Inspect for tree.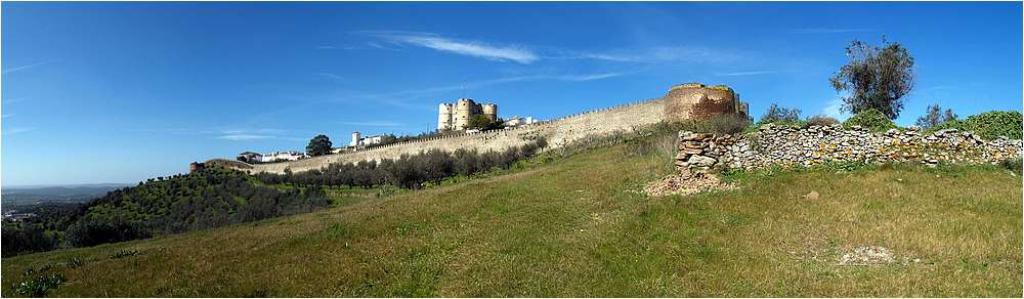
Inspection: detection(762, 99, 800, 124).
